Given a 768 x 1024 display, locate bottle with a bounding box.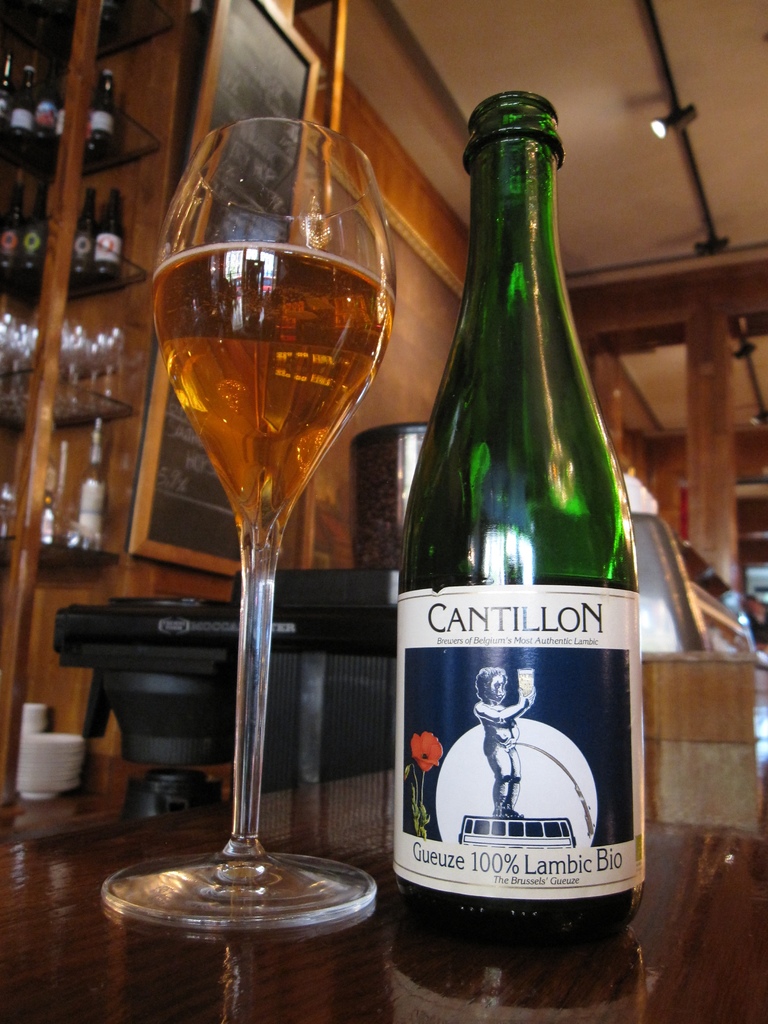
Located: bbox=[378, 89, 657, 929].
